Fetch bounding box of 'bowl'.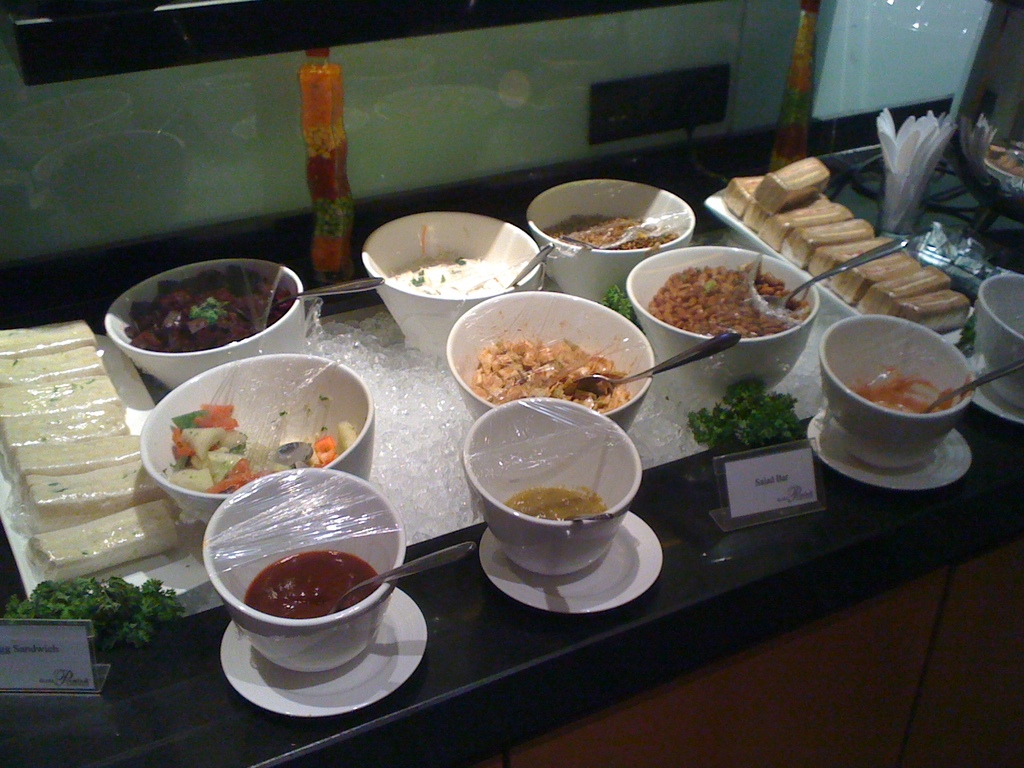
Bbox: (left=467, top=399, right=639, bottom=577).
